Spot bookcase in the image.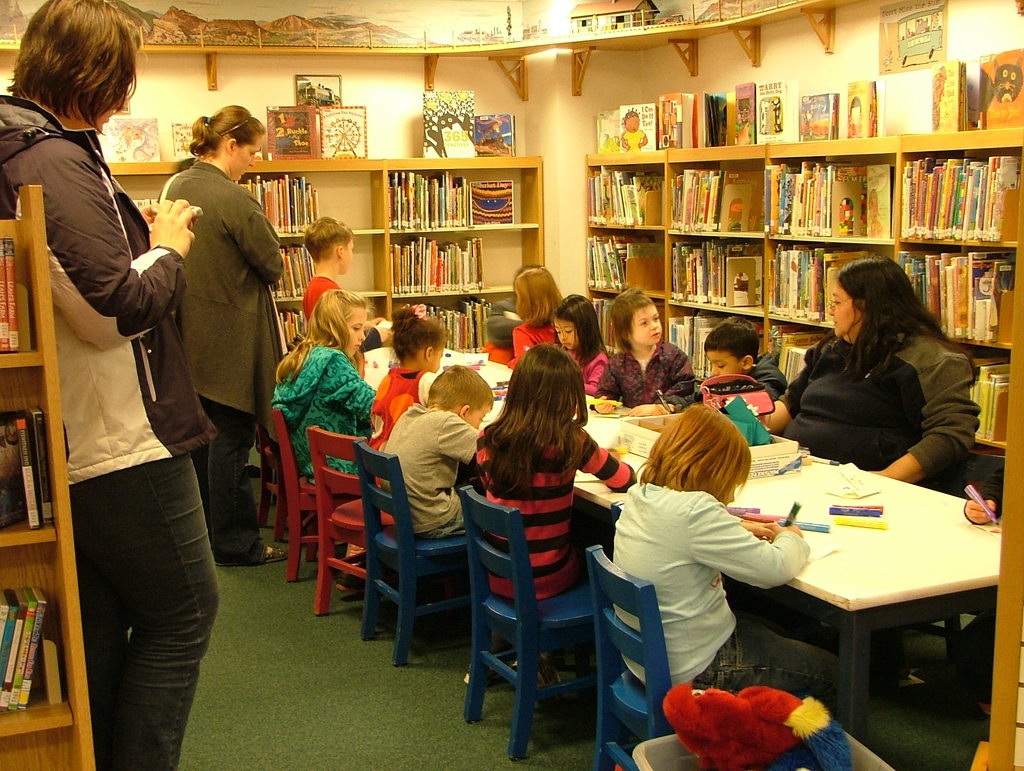
bookcase found at region(0, 184, 96, 770).
